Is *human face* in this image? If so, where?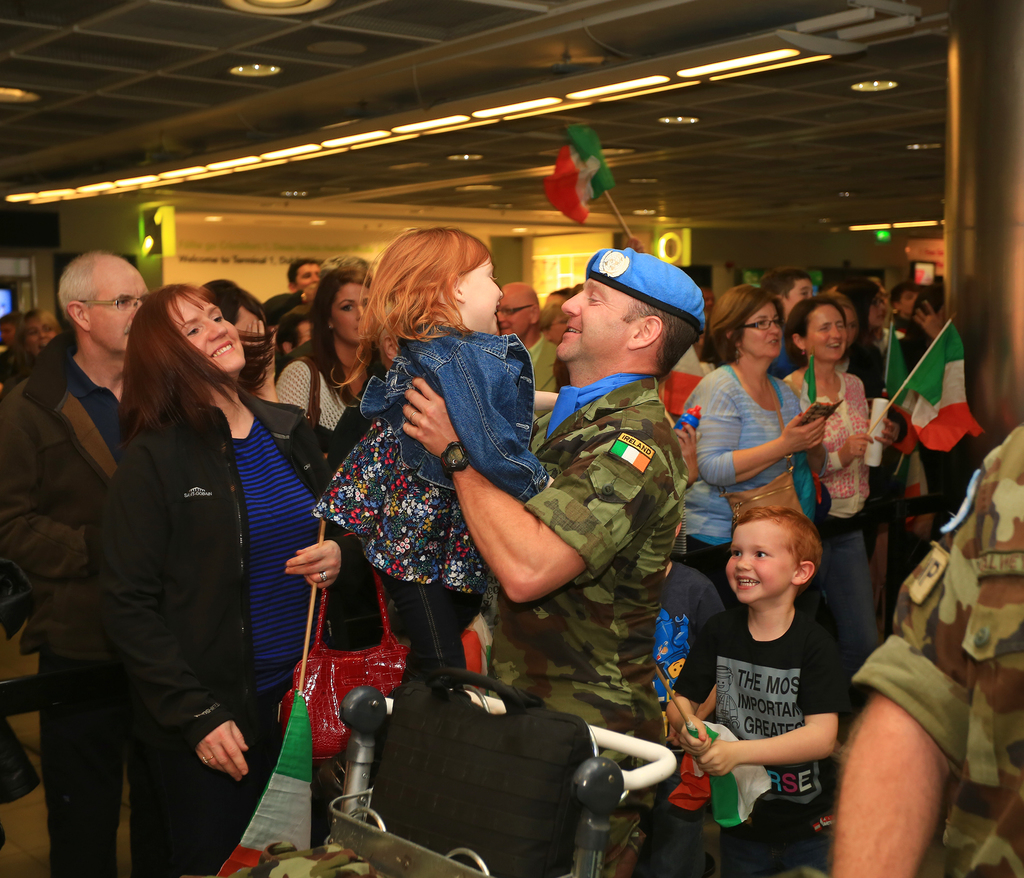
Yes, at <region>173, 294, 246, 375</region>.
